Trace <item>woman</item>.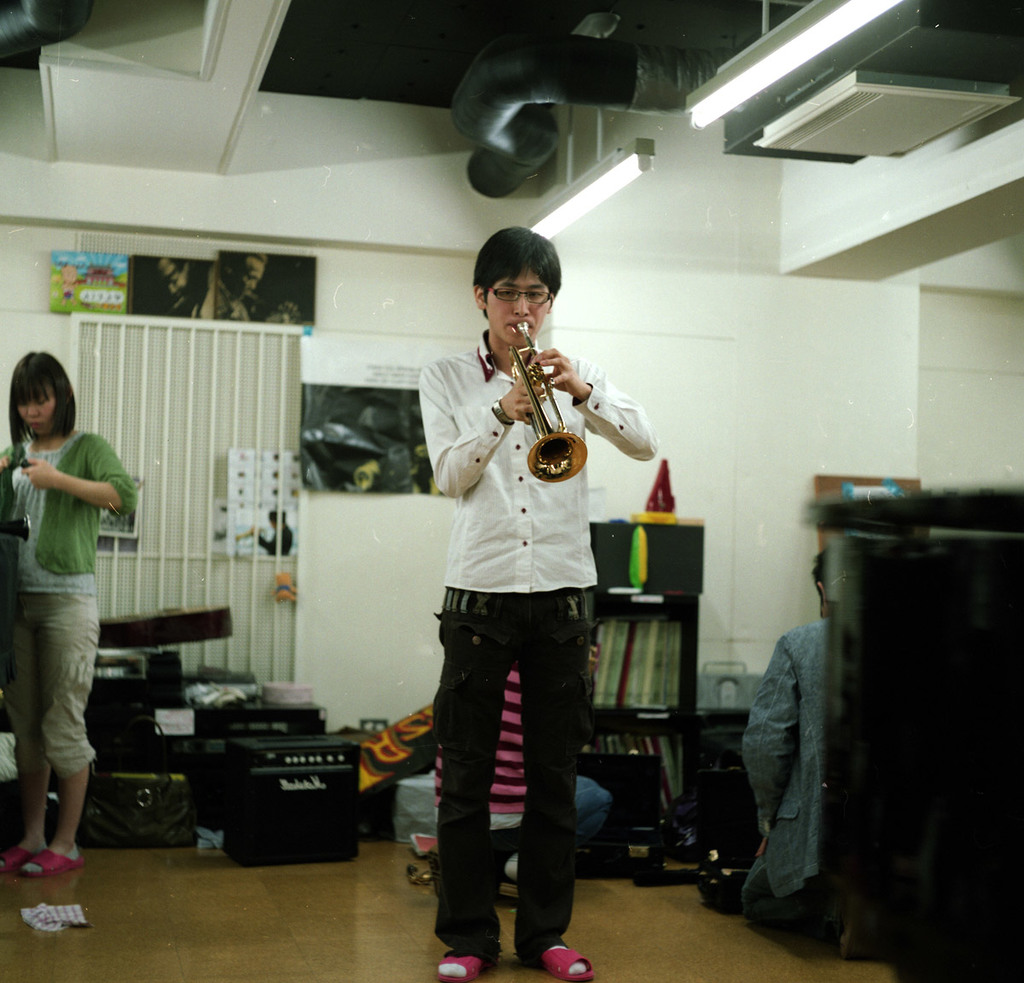
Traced to (left=0, top=359, right=137, bottom=855).
